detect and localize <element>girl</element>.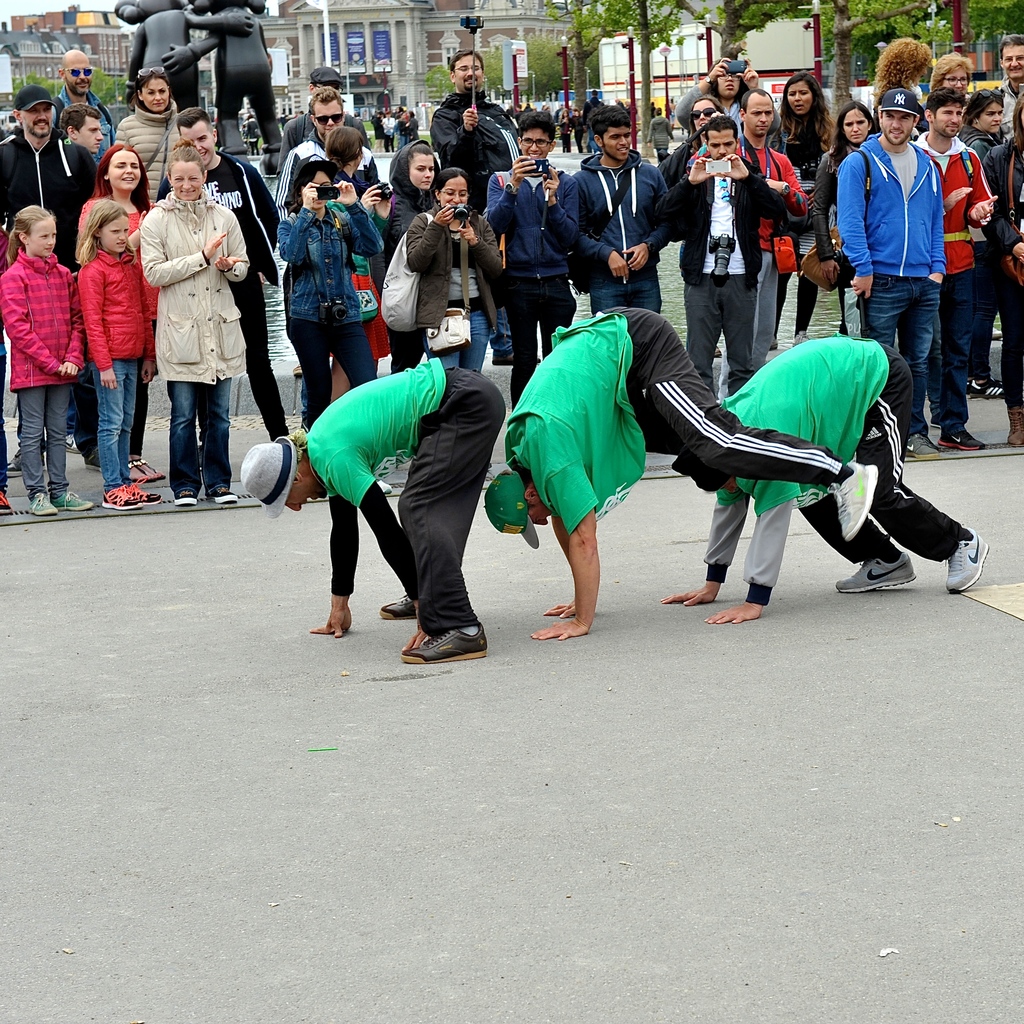
Localized at pyautogui.locateOnScreen(80, 204, 162, 506).
